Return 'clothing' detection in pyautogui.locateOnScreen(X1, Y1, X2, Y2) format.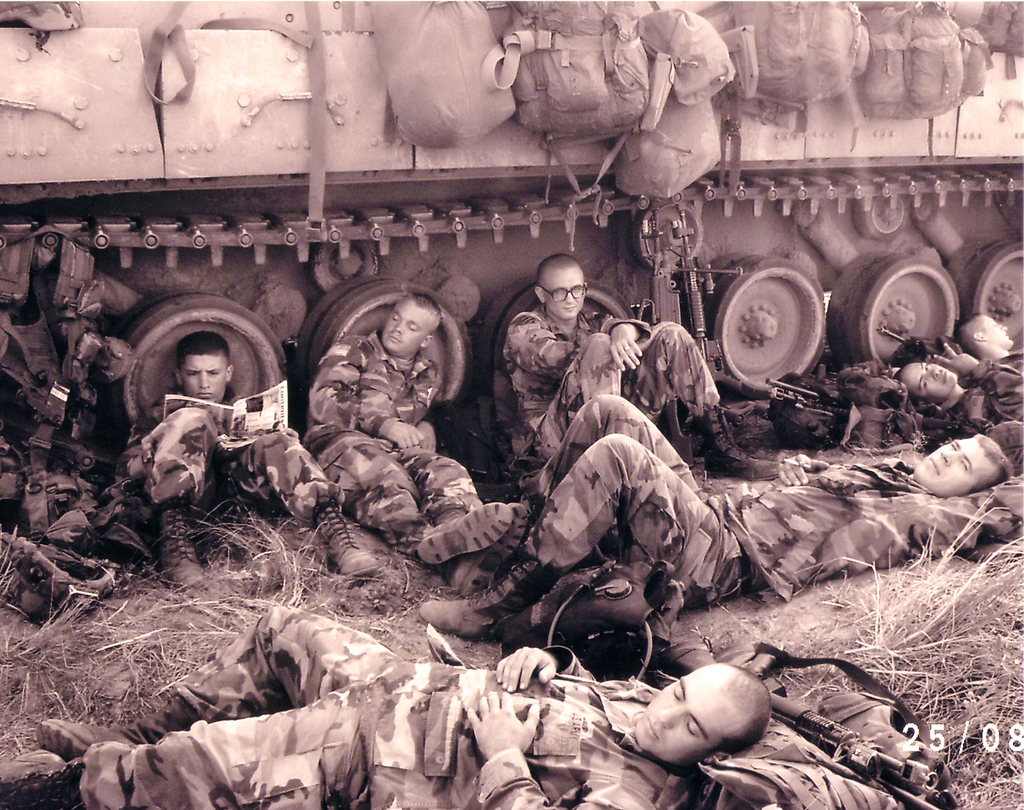
pyautogui.locateOnScreen(1, 256, 130, 590).
